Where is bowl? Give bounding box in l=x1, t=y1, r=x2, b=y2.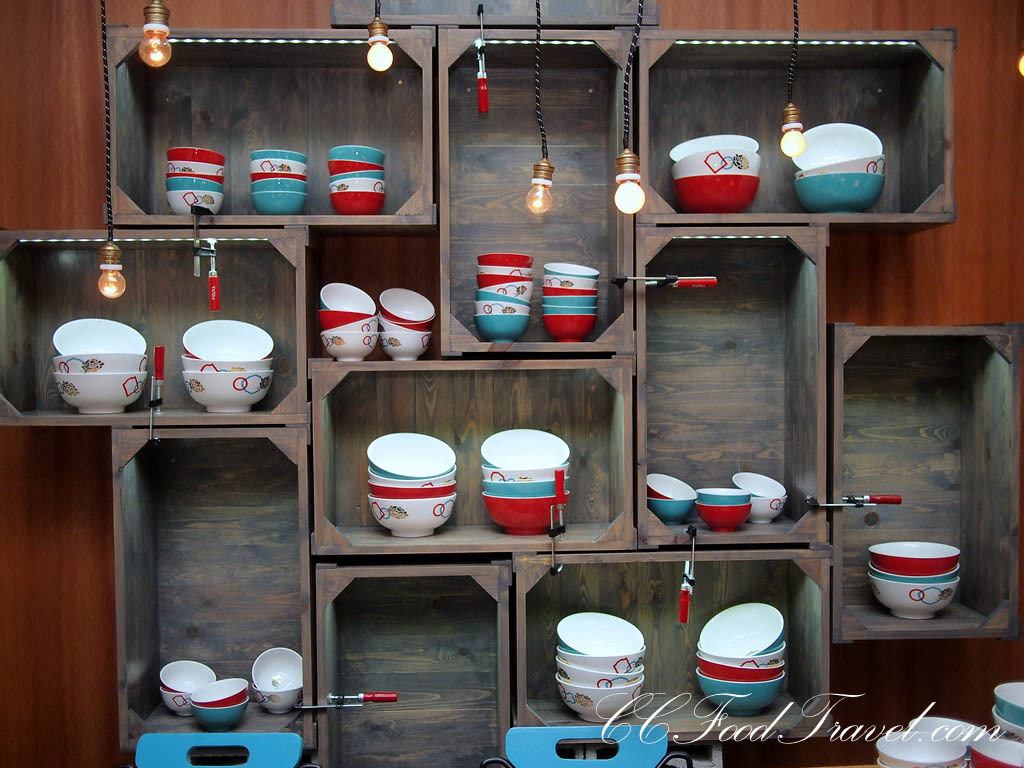
l=54, t=314, r=144, b=354.
